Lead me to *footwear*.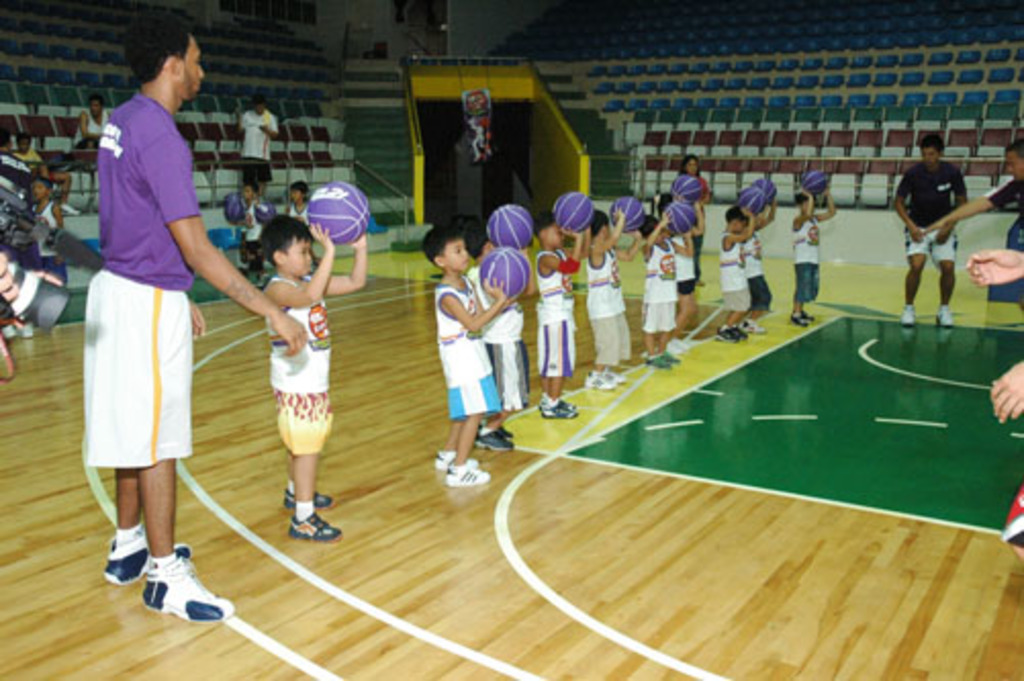
Lead to 143, 556, 235, 630.
